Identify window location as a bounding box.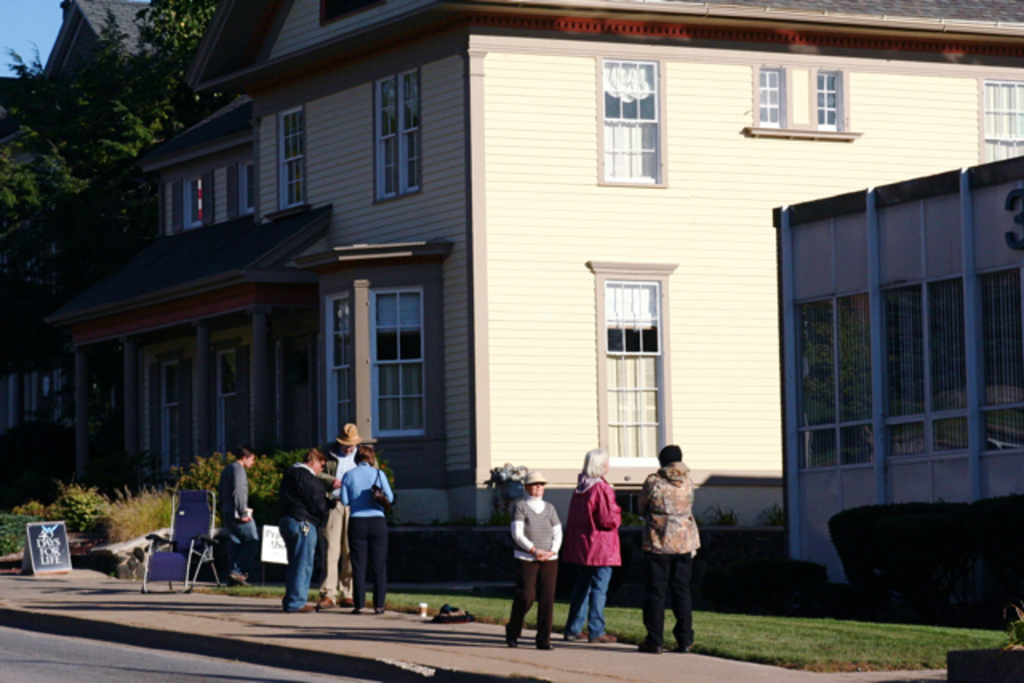
left=605, top=280, right=666, bottom=457.
